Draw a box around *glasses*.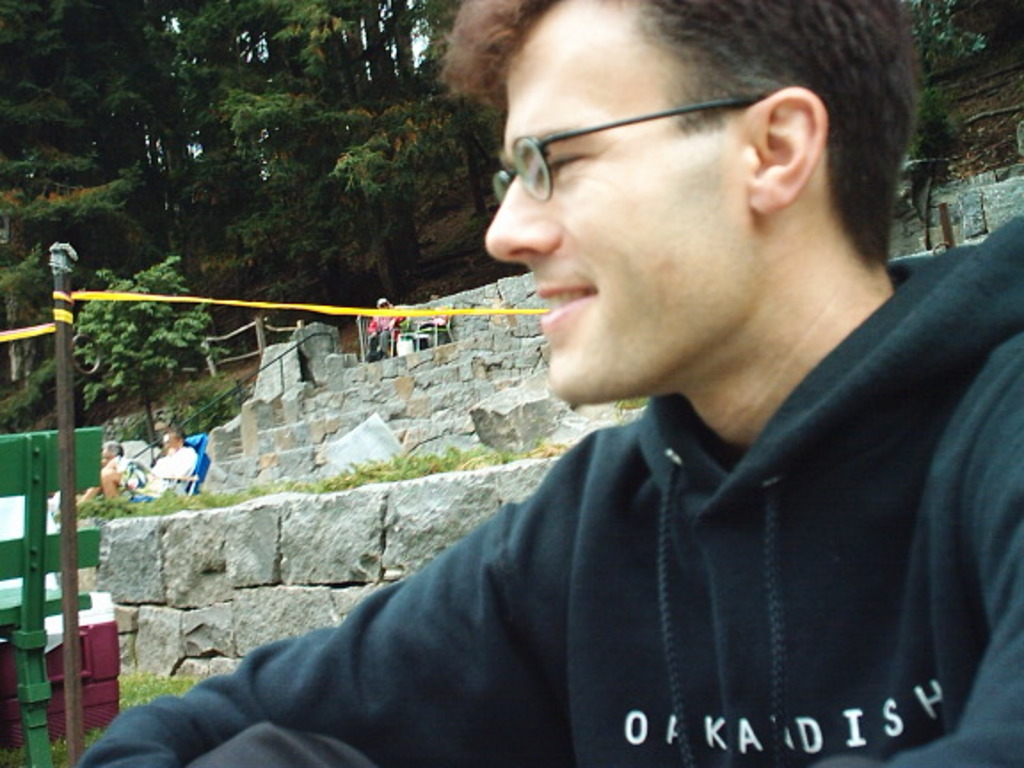
466/94/782/210.
